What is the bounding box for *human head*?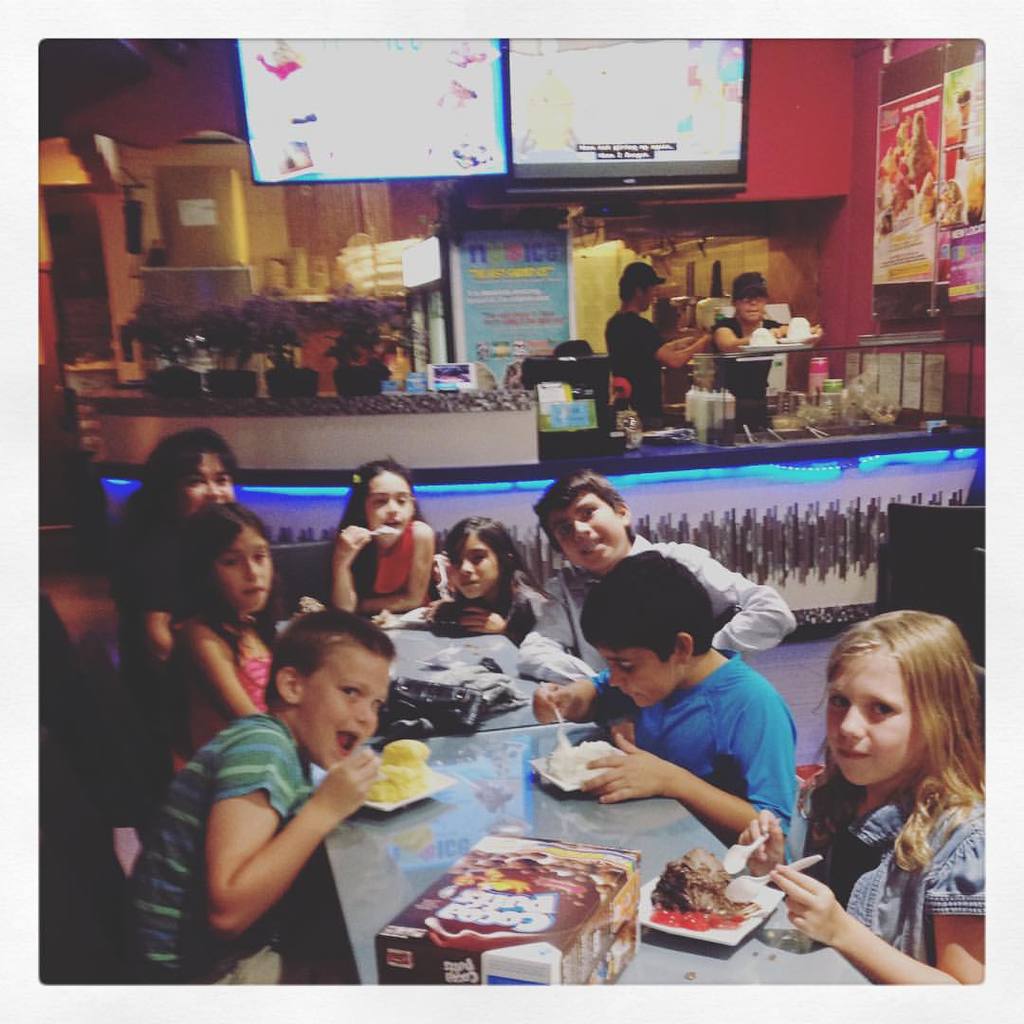
[261, 606, 402, 771].
